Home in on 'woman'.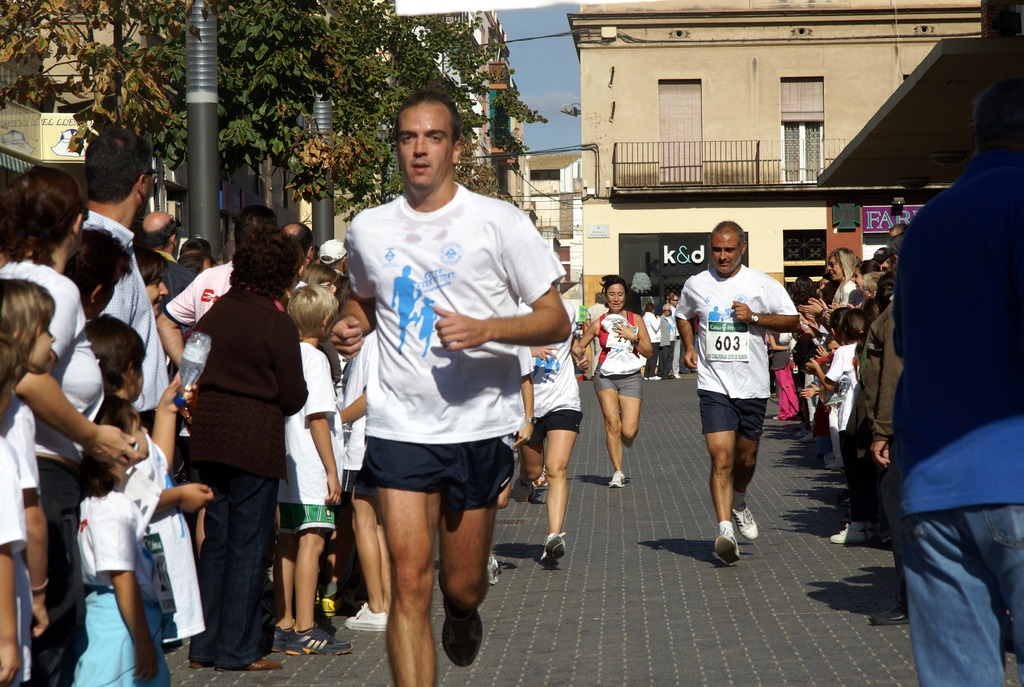
Homed in at [850,270,881,311].
